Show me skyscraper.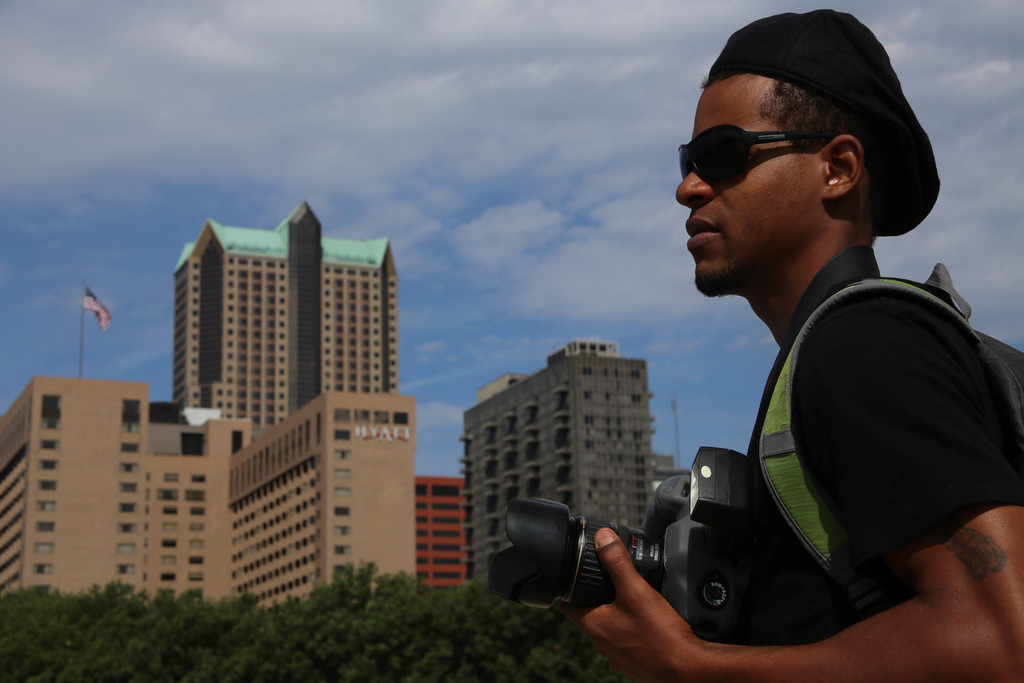
skyscraper is here: [456,340,652,582].
